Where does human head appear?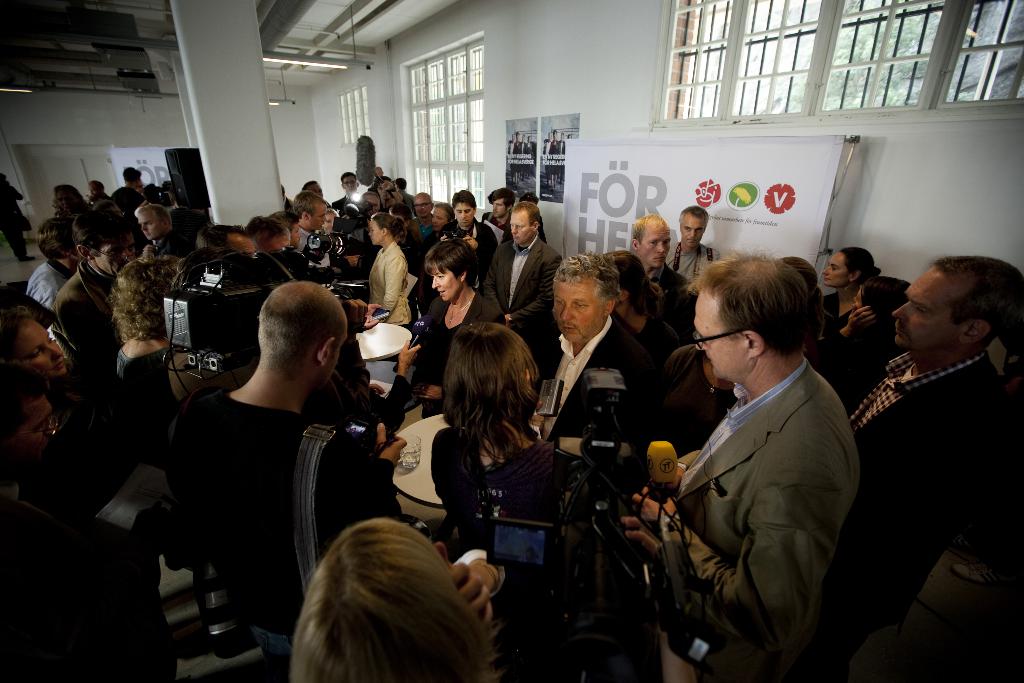
Appears at x1=430, y1=206, x2=454, y2=231.
